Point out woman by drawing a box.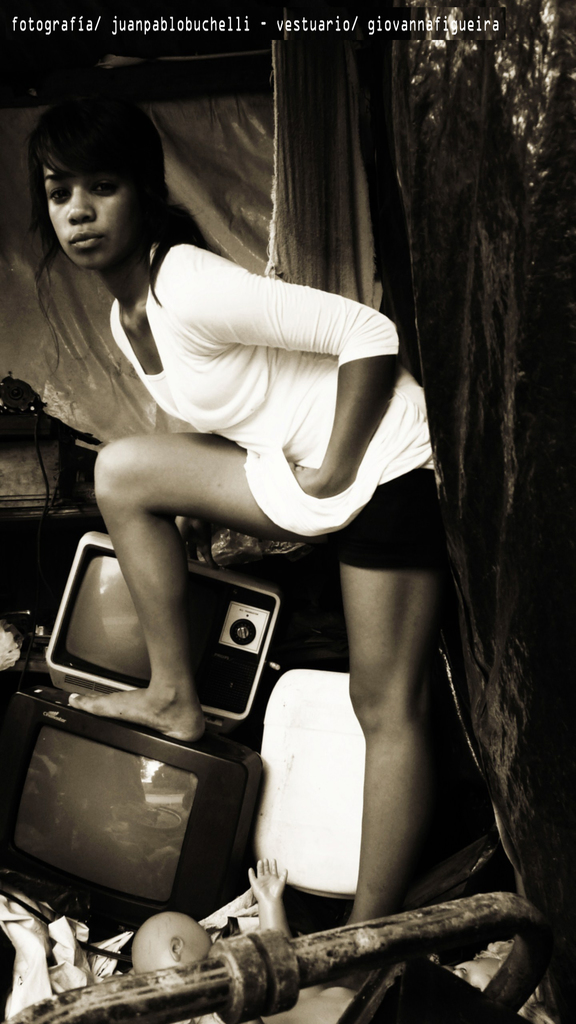
<box>31,90,442,893</box>.
